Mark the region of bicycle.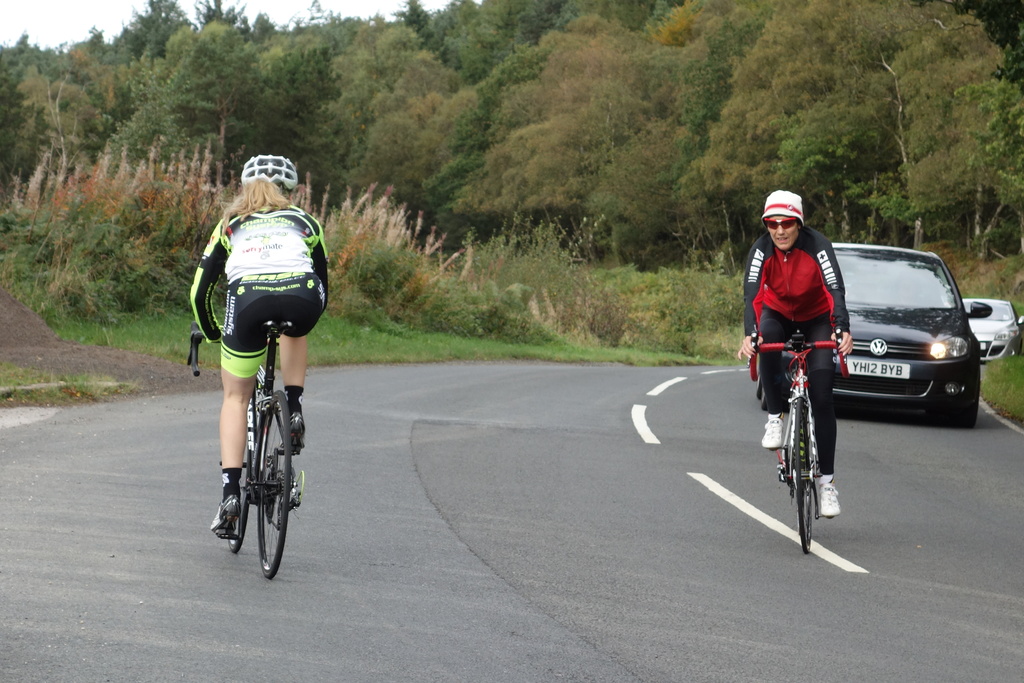
Region: select_region(184, 318, 305, 582).
